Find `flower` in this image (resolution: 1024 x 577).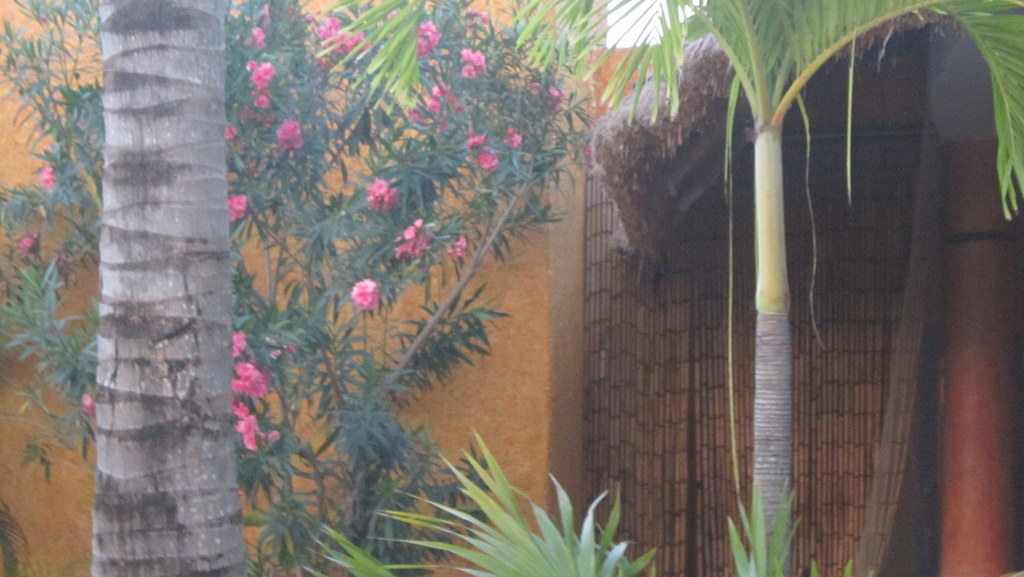
(506,128,518,148).
